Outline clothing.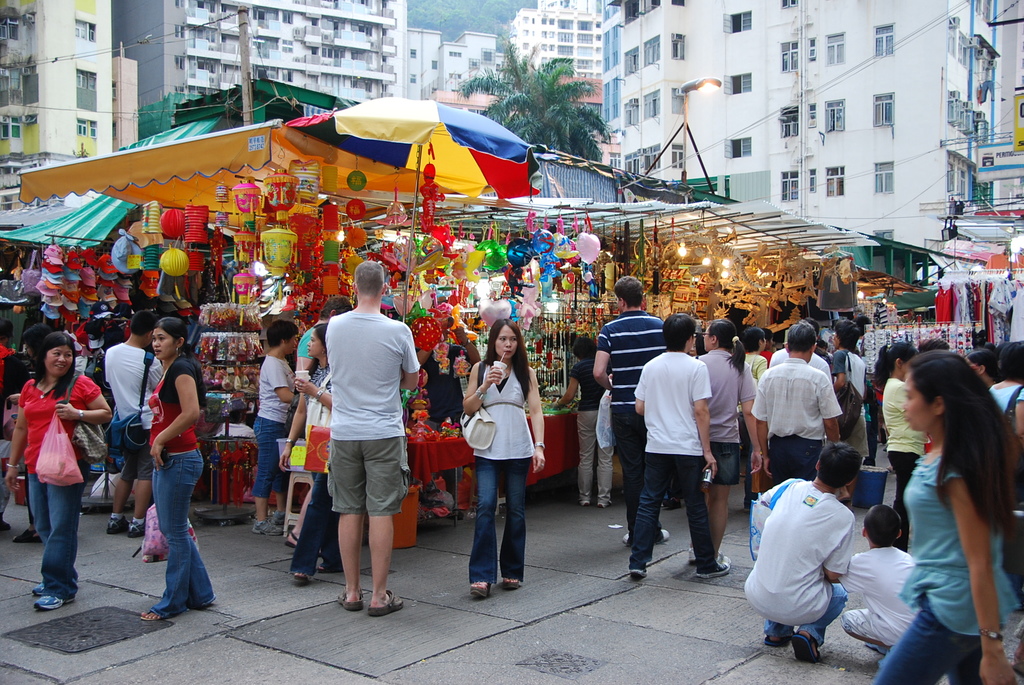
Outline: 742:338:765:376.
